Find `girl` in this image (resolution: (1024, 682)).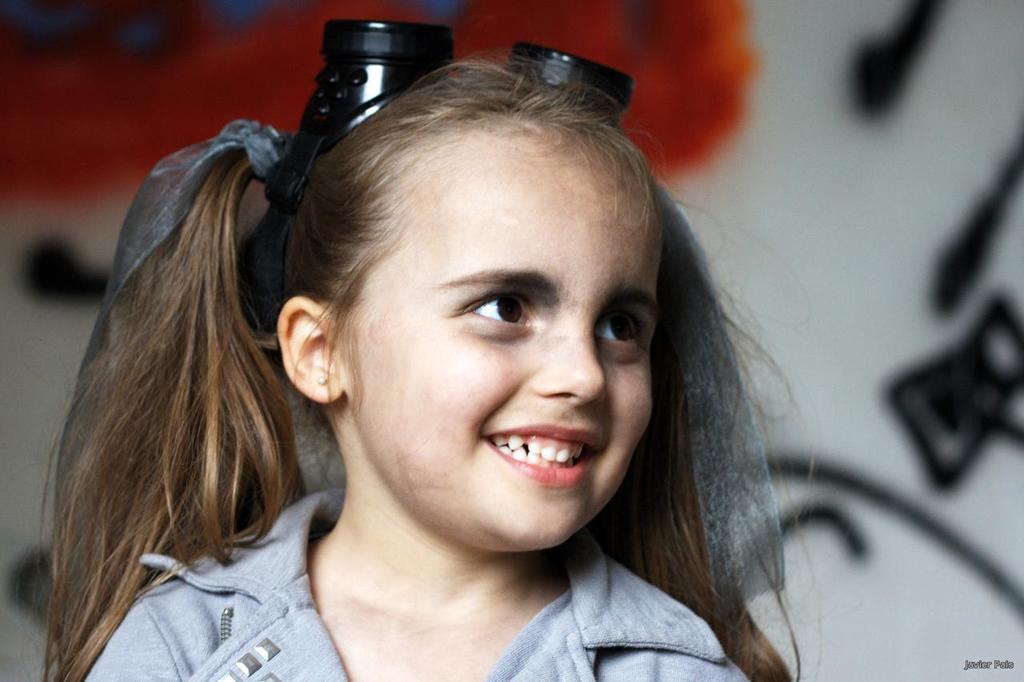
[x1=32, y1=50, x2=826, y2=681].
